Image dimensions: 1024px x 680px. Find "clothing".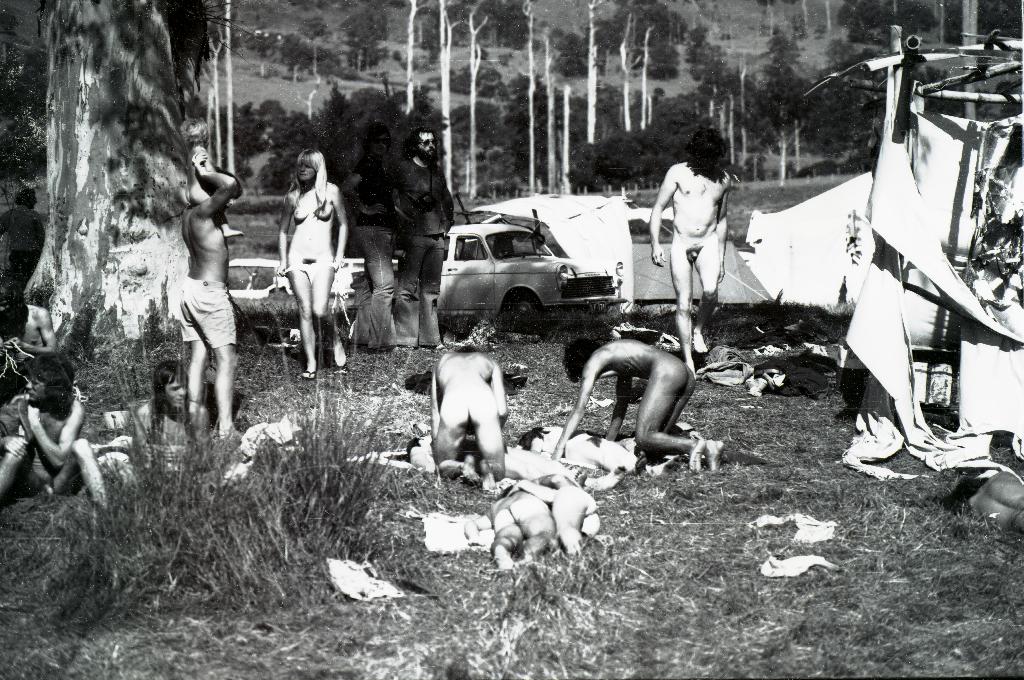
{"x1": 181, "y1": 282, "x2": 232, "y2": 346}.
